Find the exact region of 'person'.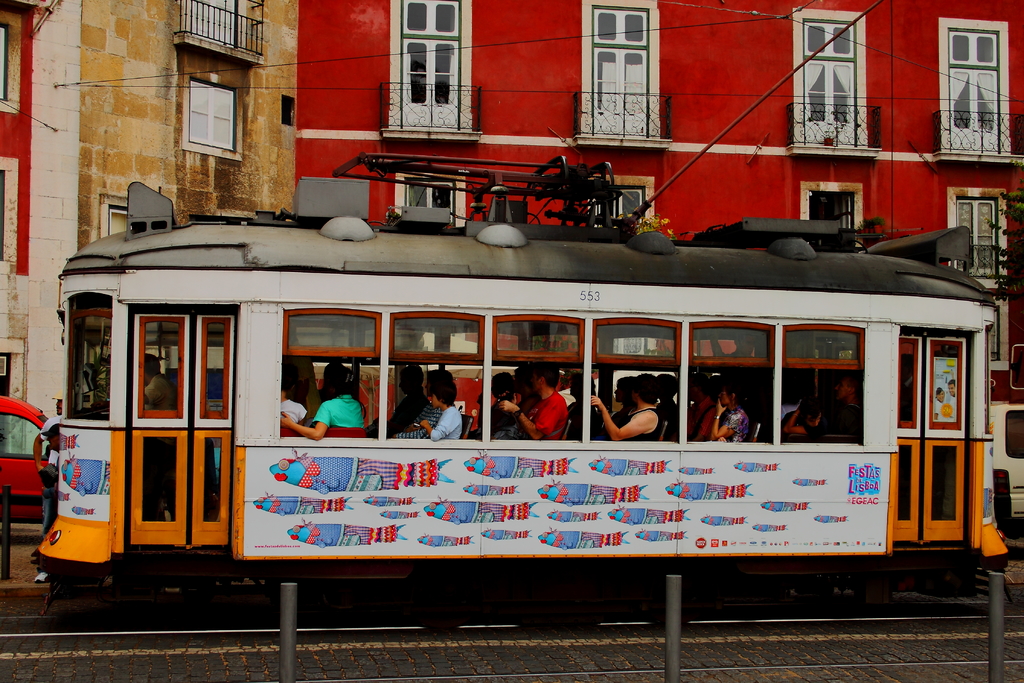
Exact region: detection(478, 375, 513, 440).
